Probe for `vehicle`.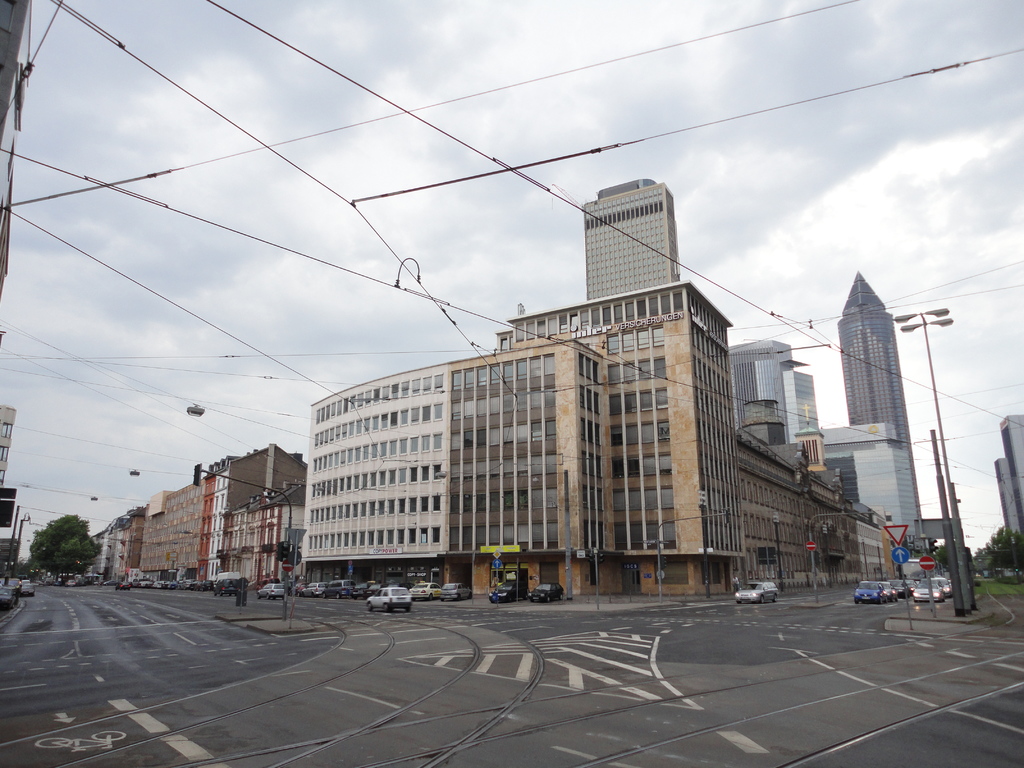
Probe result: crop(527, 578, 565, 603).
